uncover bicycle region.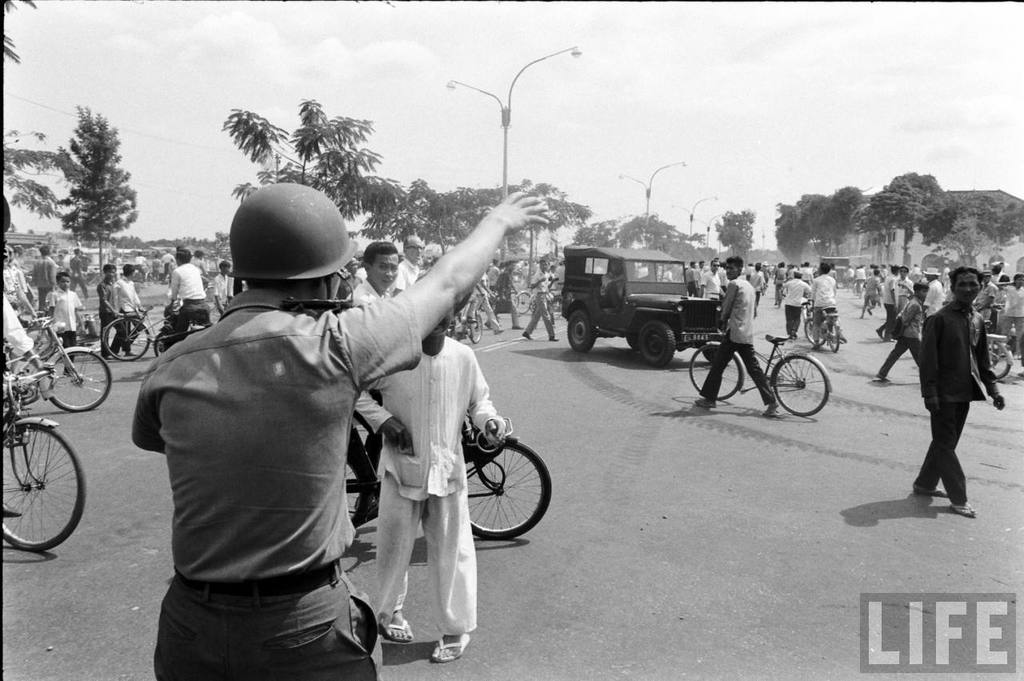
Uncovered: <bbox>512, 287, 537, 318</bbox>.
